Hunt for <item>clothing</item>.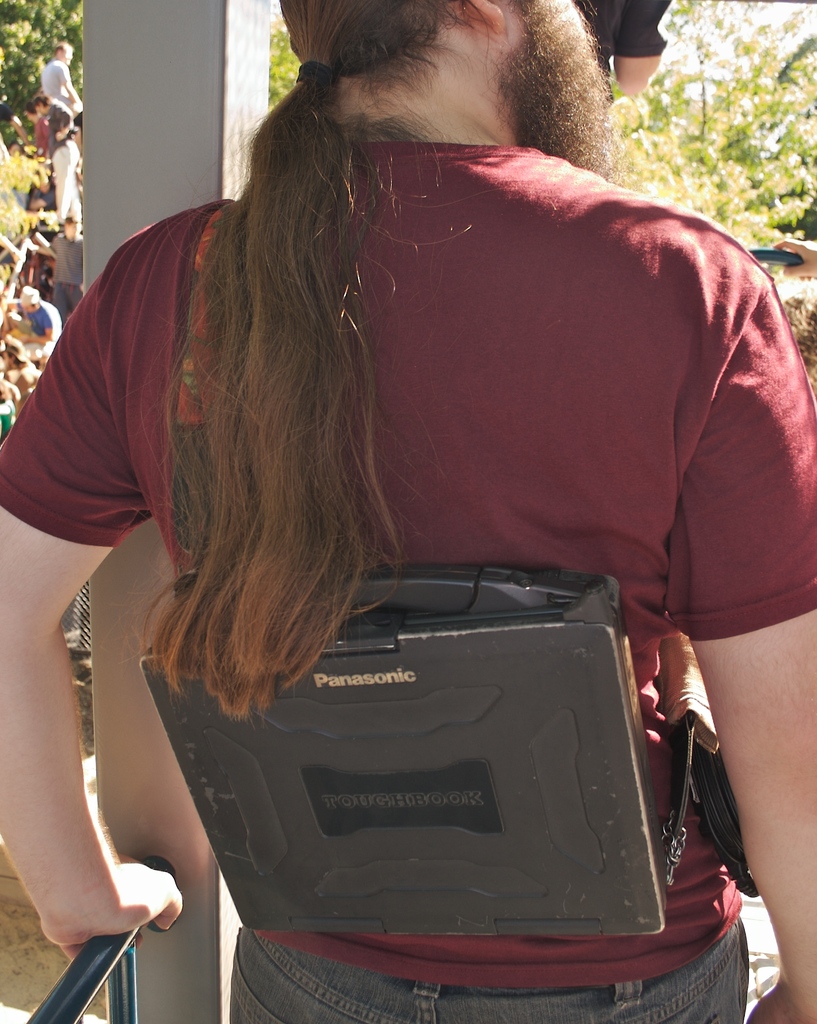
Hunted down at [x1=0, y1=140, x2=816, y2=979].
